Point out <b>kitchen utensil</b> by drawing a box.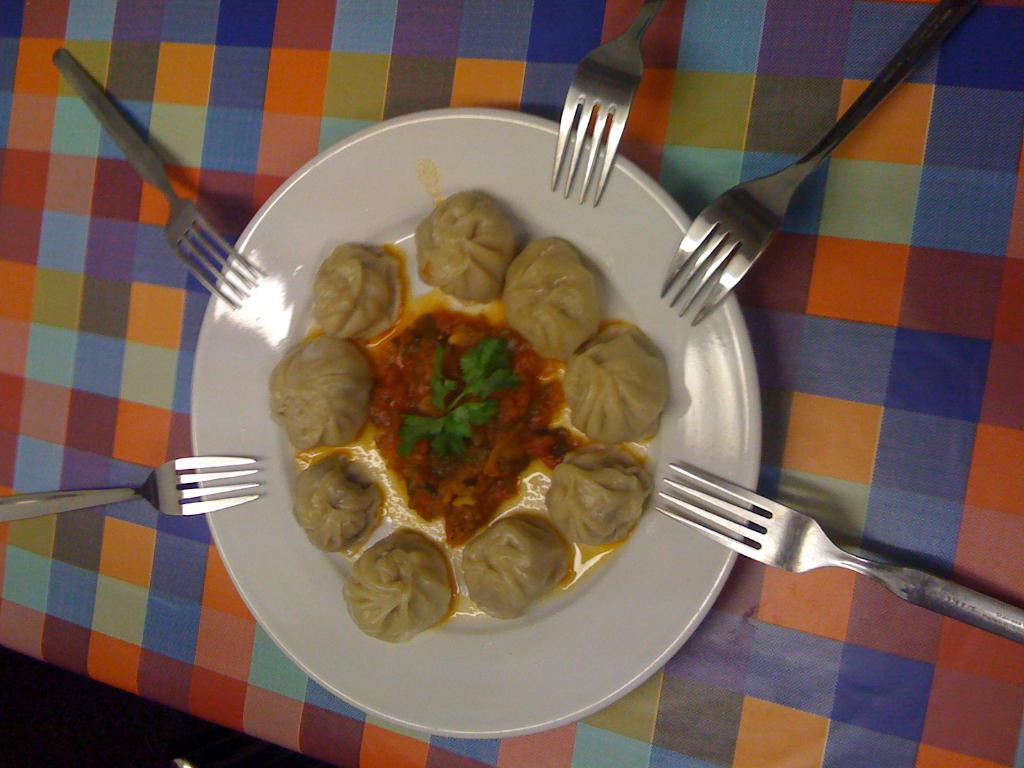
left=0, top=456, right=260, bottom=527.
